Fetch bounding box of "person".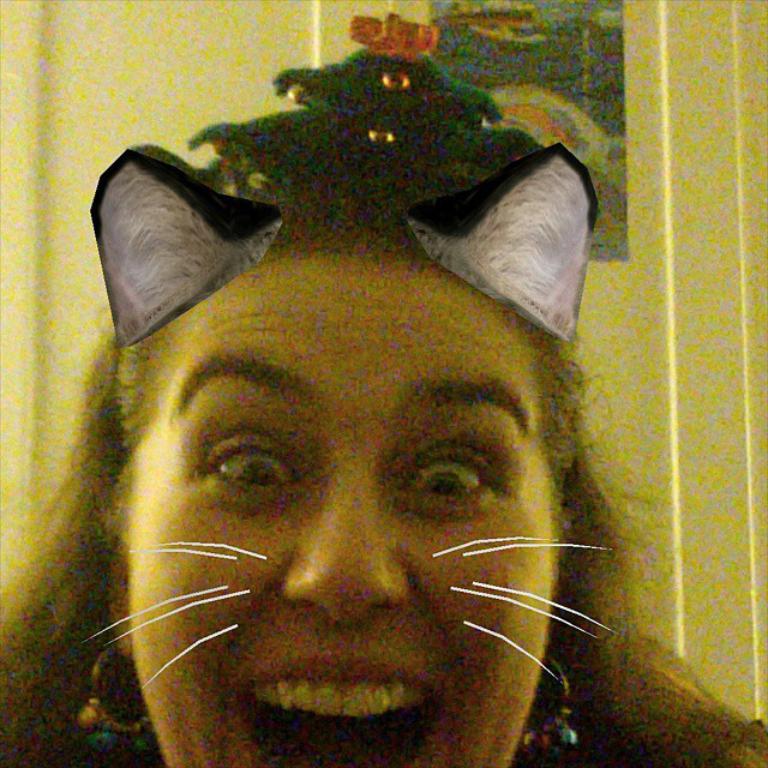
Bbox: box=[14, 56, 660, 767].
